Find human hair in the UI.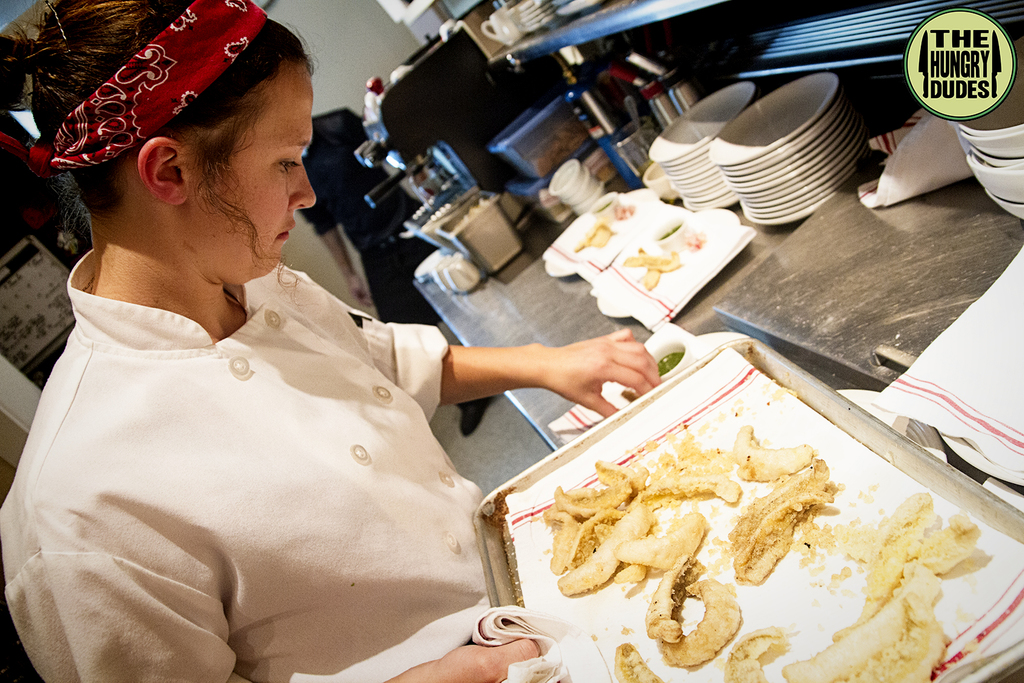
UI element at [left=35, top=26, right=292, bottom=216].
